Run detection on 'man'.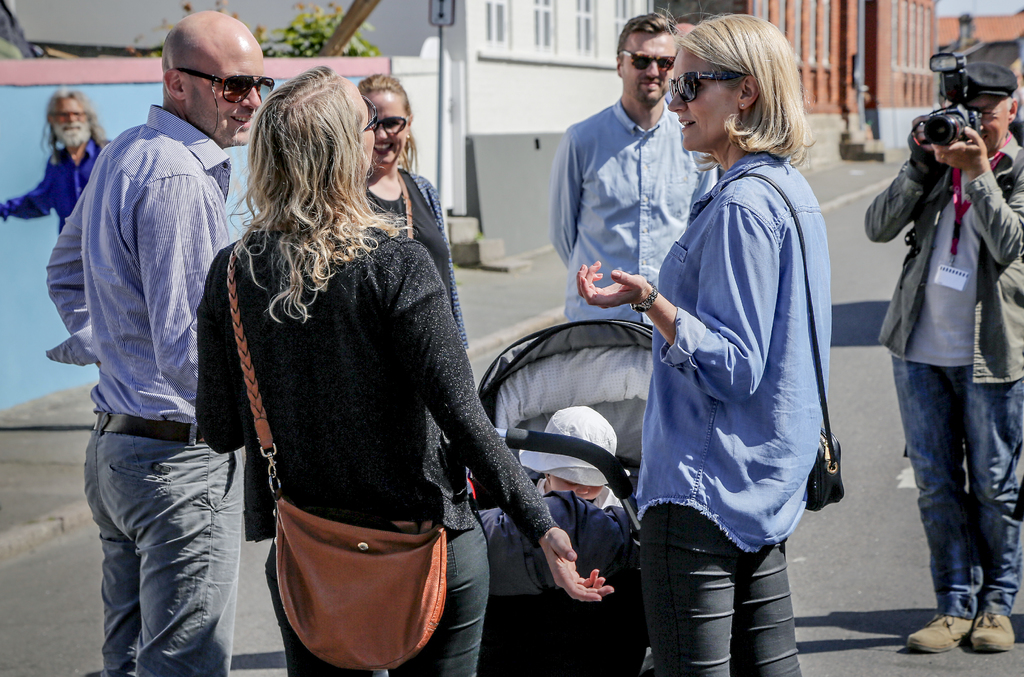
Result: 0,91,110,234.
